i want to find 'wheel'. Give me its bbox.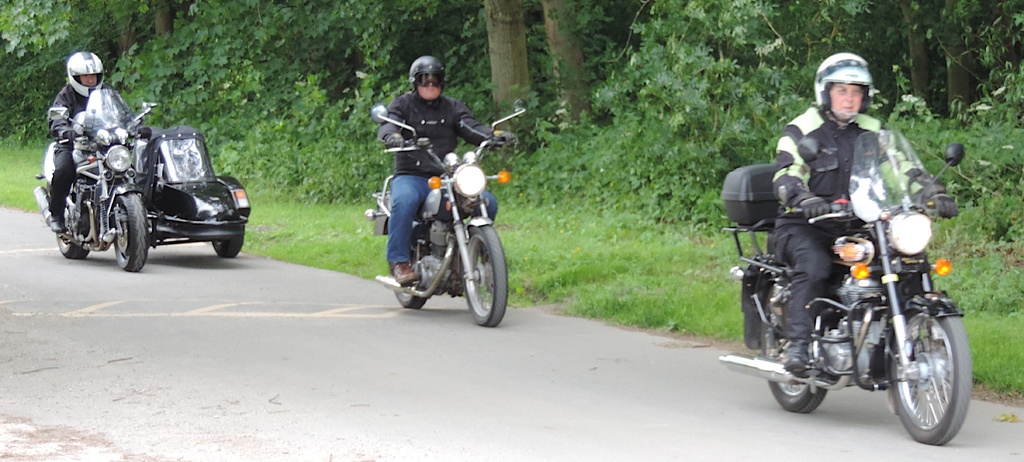
locate(55, 193, 88, 257).
